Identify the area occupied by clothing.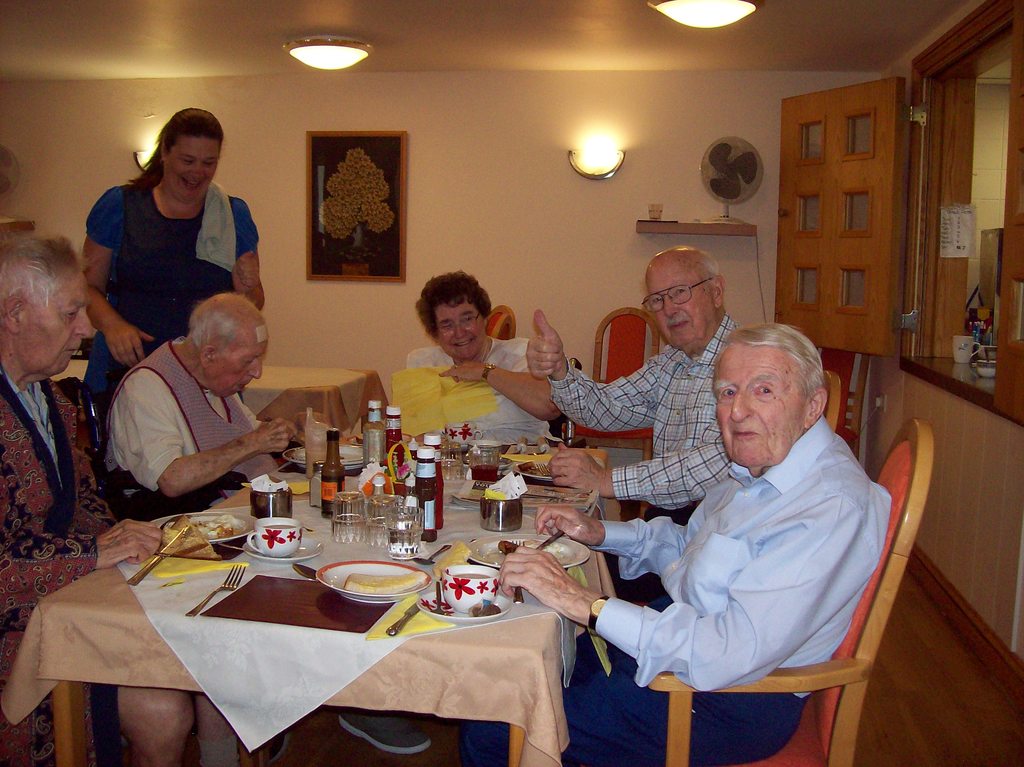
Area: [403,330,557,438].
